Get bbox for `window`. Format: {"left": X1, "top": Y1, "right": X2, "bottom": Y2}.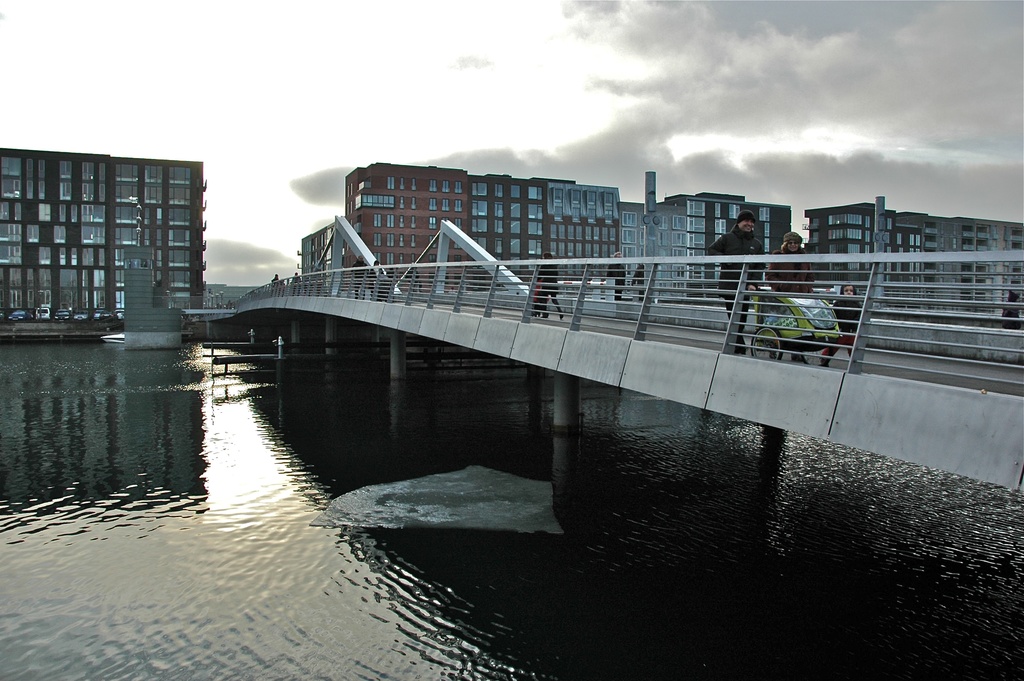
{"left": 0, "top": 224, "right": 16, "bottom": 256}.
